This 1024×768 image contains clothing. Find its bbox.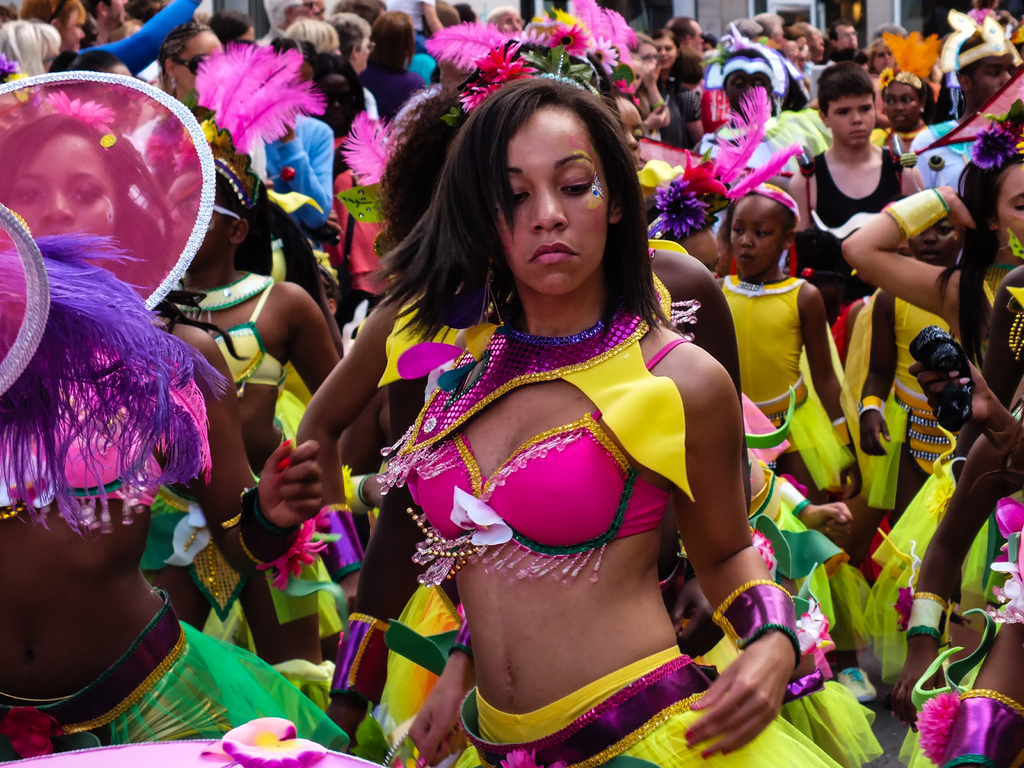
(left=202, top=278, right=291, bottom=390).
